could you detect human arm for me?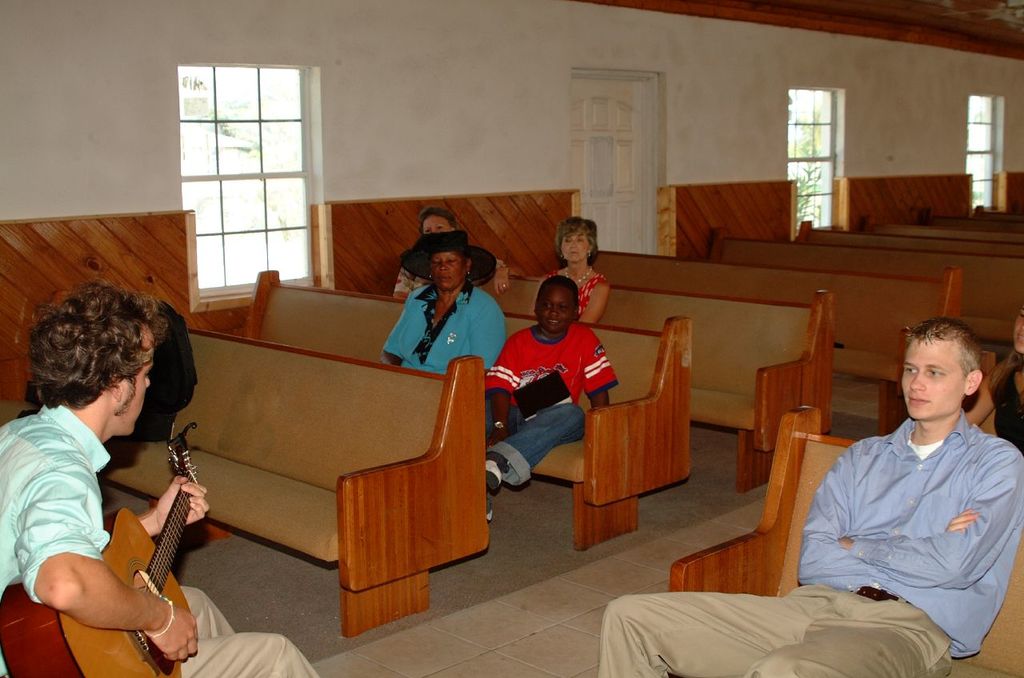
Detection result: x1=384 y1=256 x2=441 y2=306.
